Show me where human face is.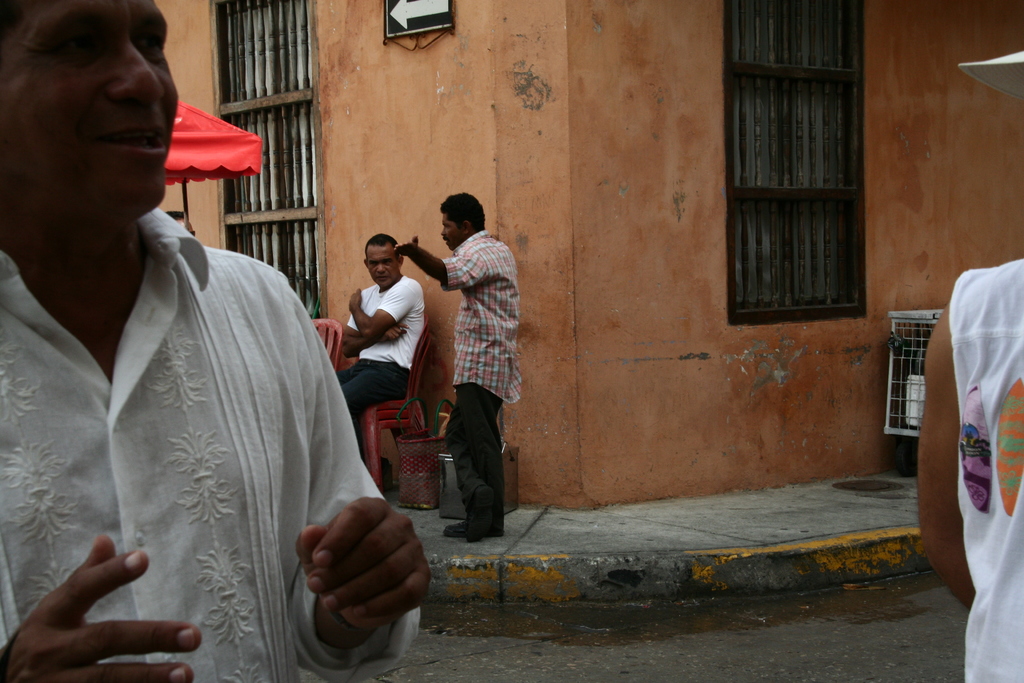
human face is at region(440, 213, 463, 251).
